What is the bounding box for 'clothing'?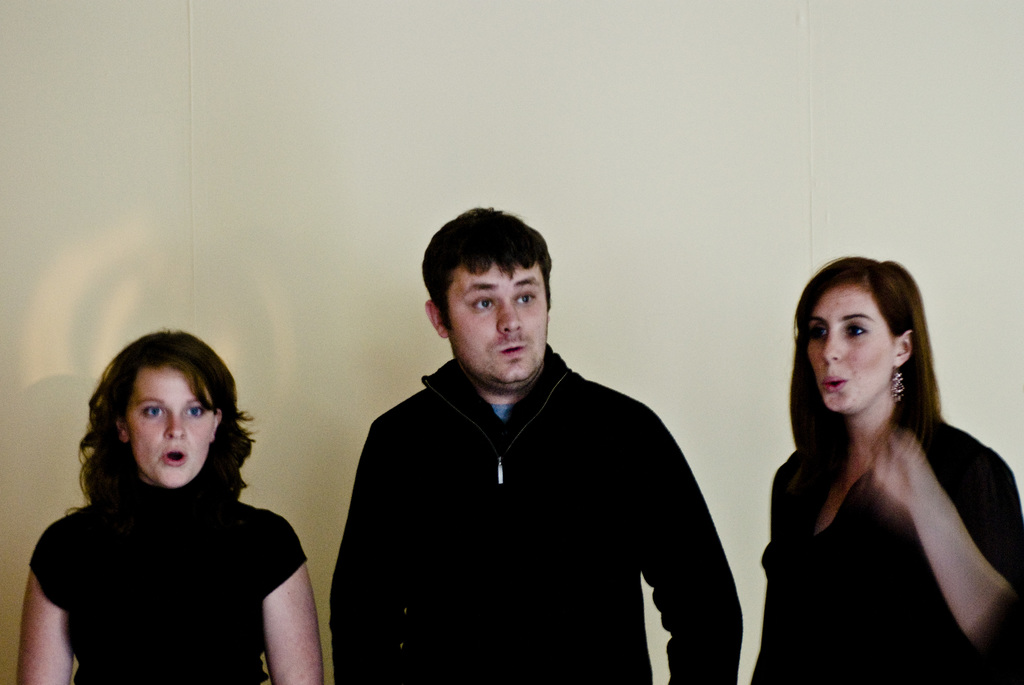
27/484/303/684.
